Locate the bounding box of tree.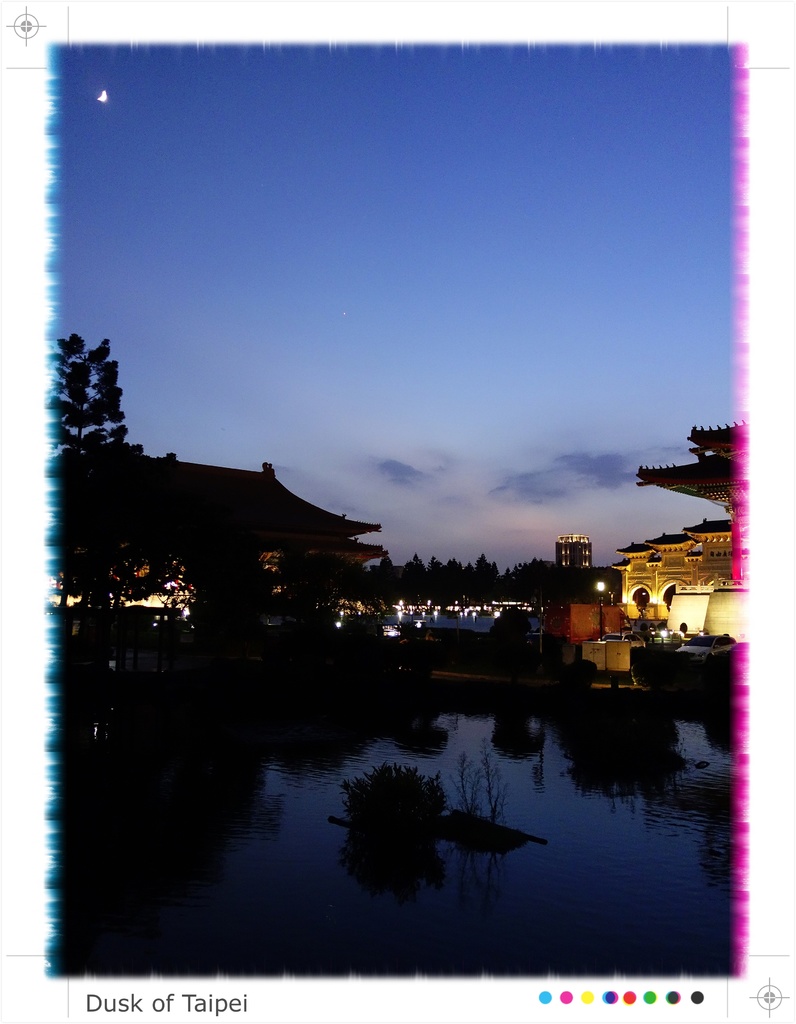
Bounding box: {"left": 55, "top": 323, "right": 138, "bottom": 490}.
